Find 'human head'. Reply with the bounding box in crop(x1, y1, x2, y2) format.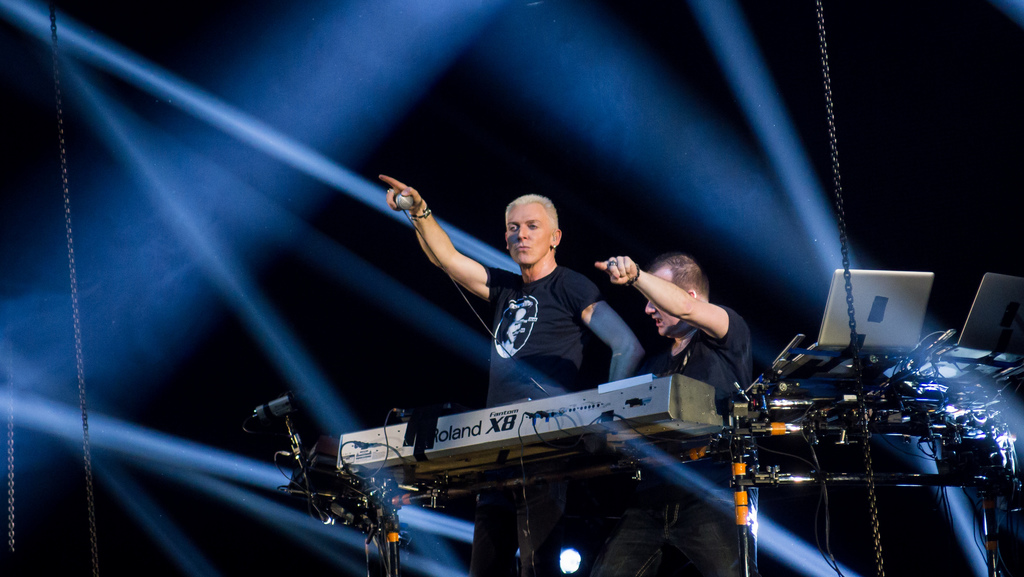
crop(643, 253, 709, 341).
